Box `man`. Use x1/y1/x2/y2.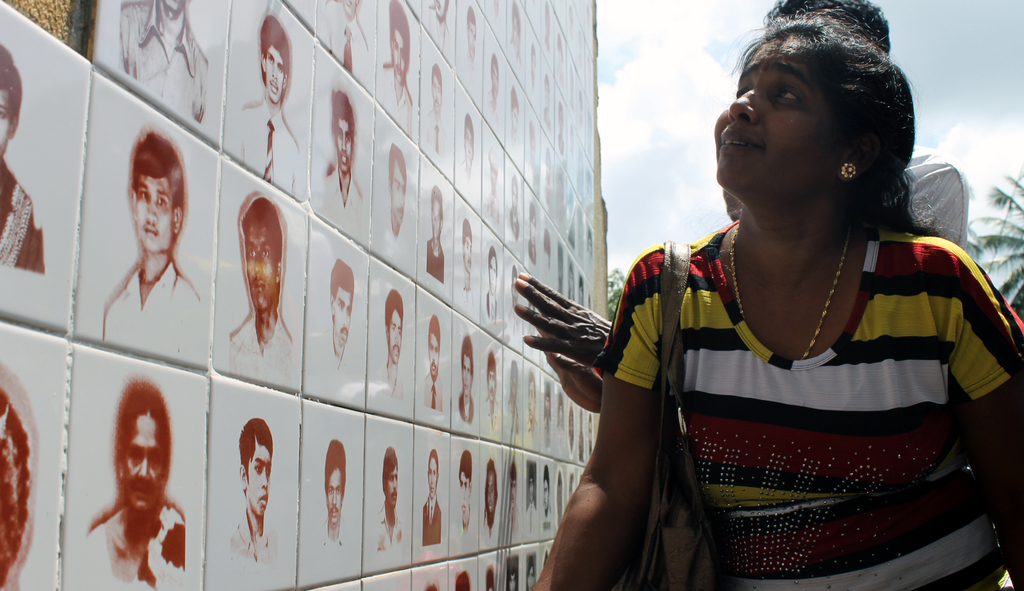
422/320/438/411.
